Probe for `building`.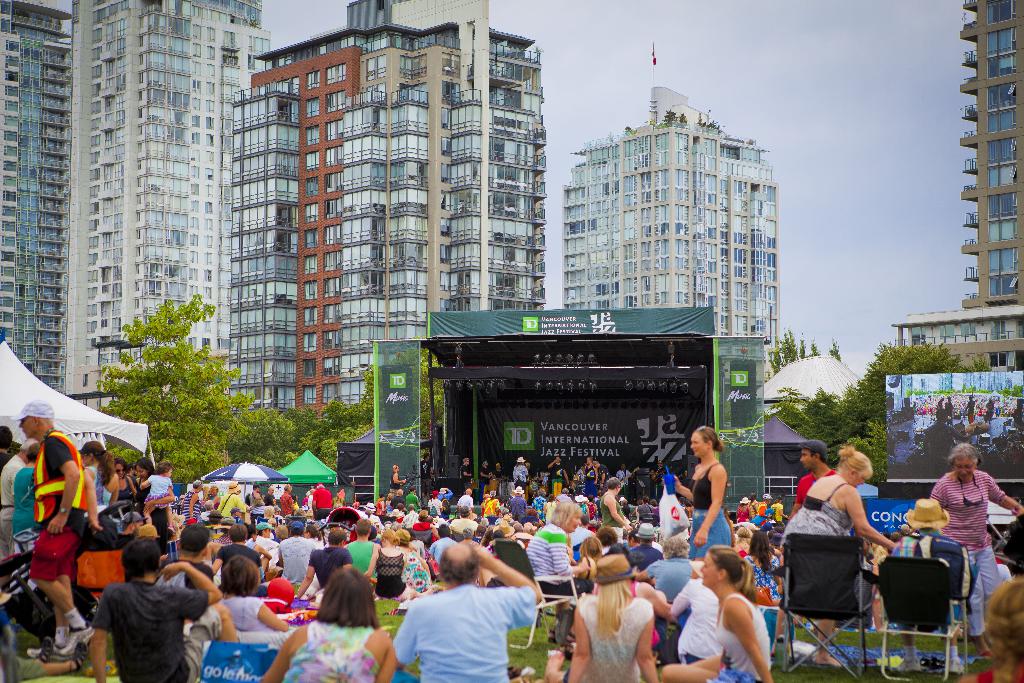
Probe result: Rect(560, 43, 778, 383).
